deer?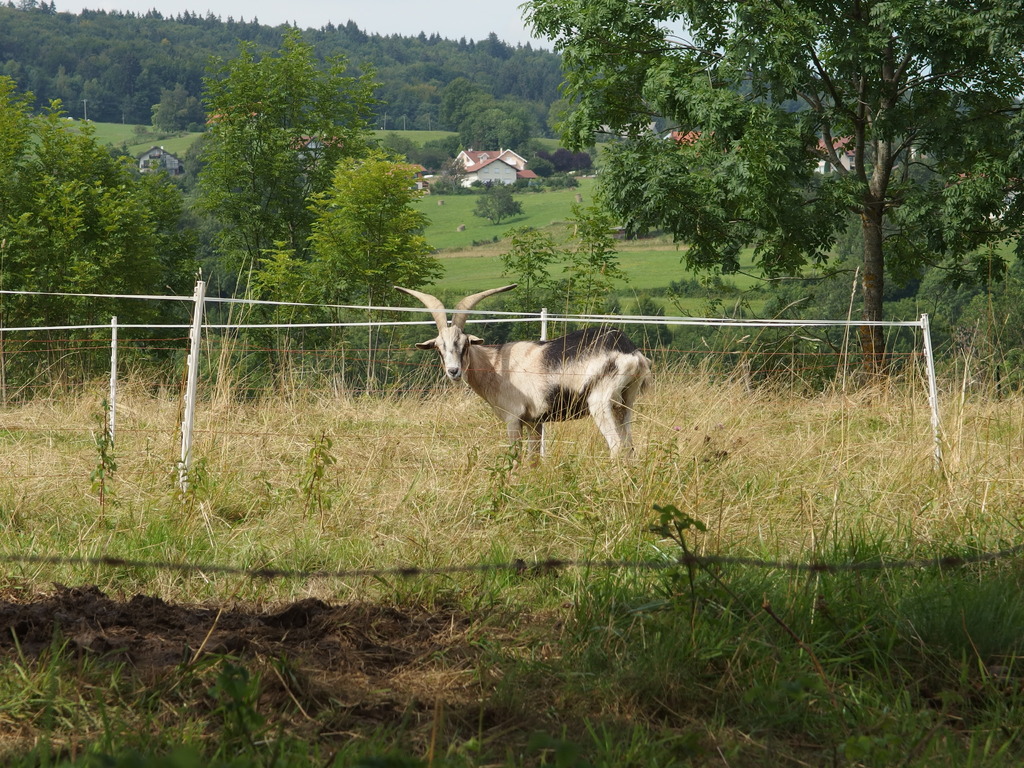
bbox=(391, 286, 652, 467)
